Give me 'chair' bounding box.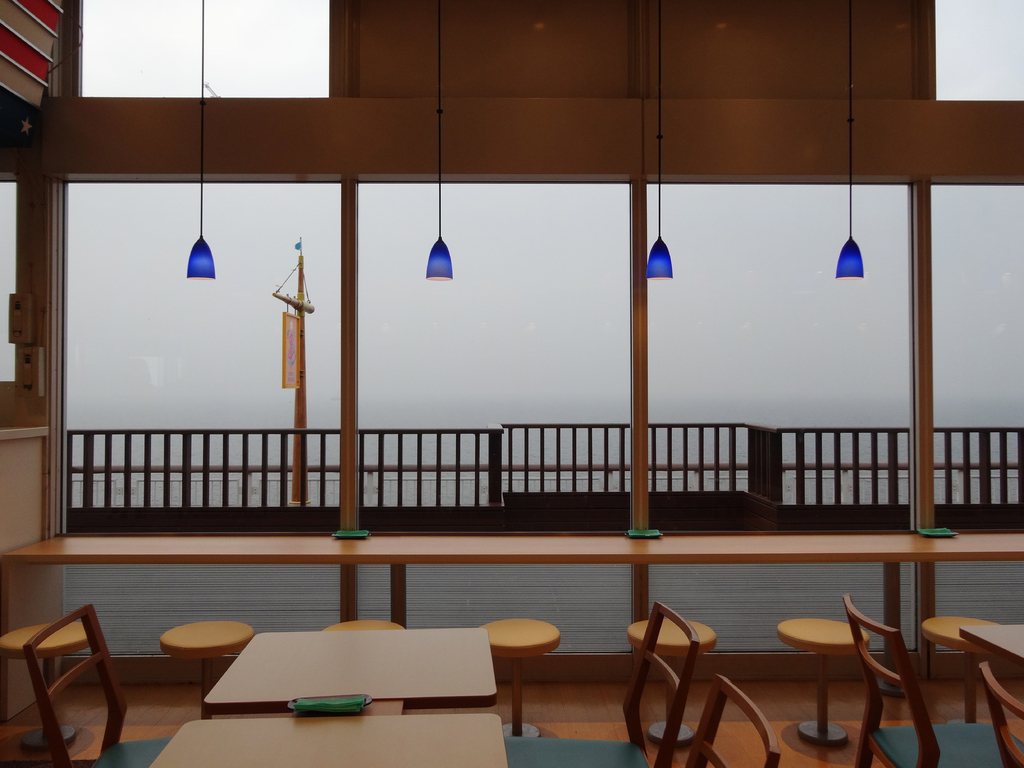
detection(797, 596, 988, 751).
